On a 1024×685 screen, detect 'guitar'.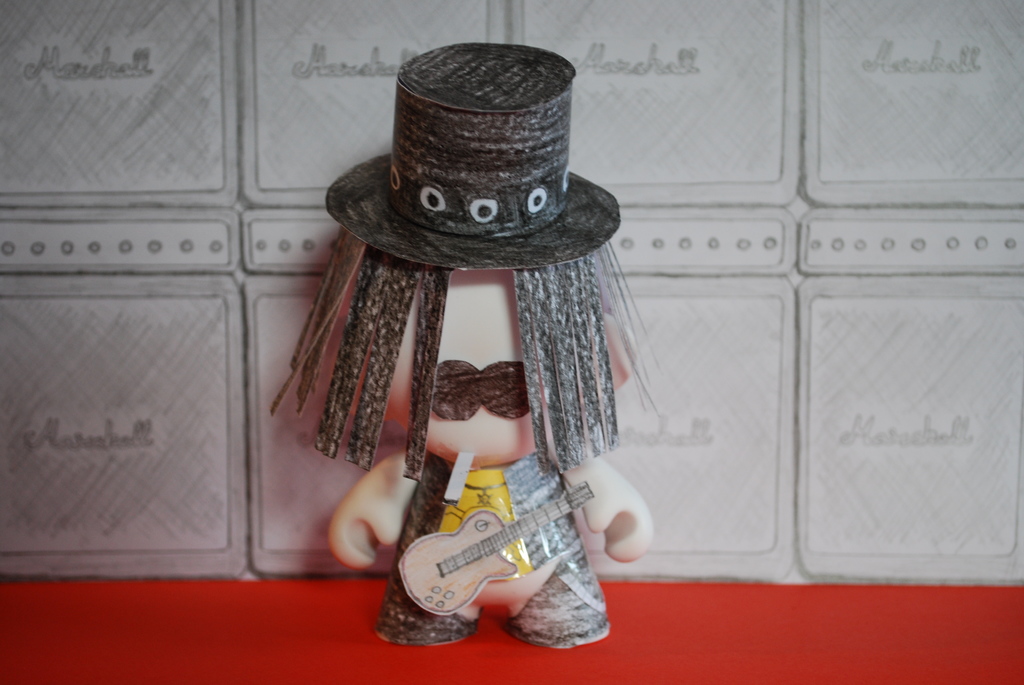
(397,476,596,614).
